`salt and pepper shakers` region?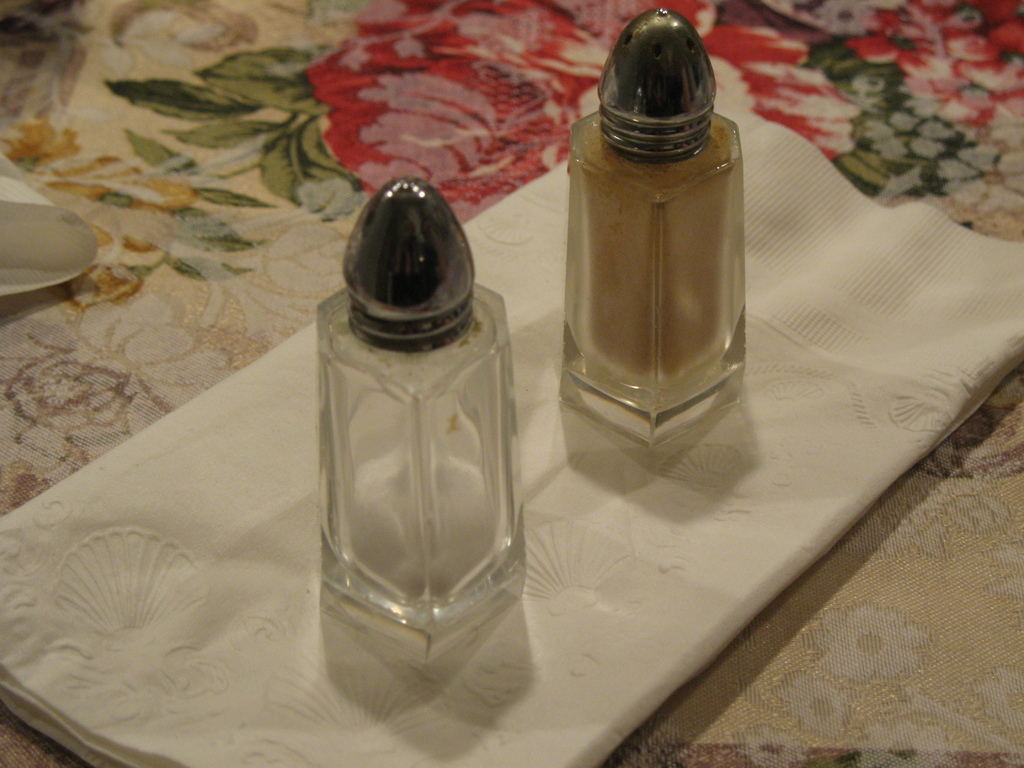
crop(556, 3, 745, 451)
